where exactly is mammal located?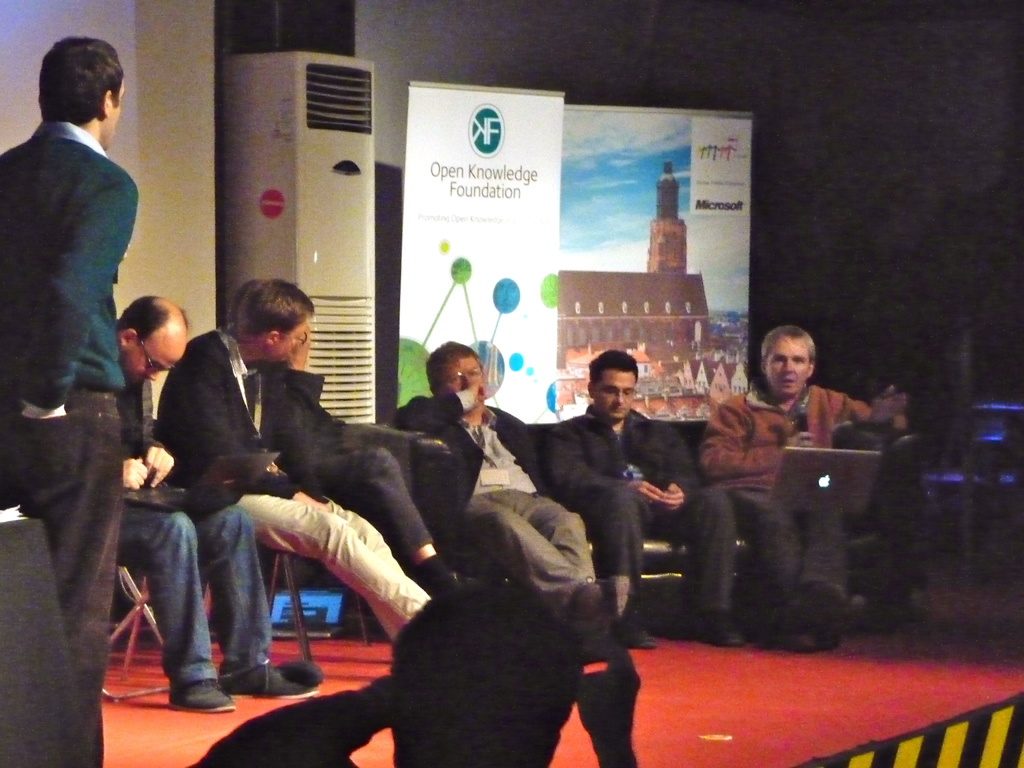
Its bounding box is crop(543, 342, 755, 643).
